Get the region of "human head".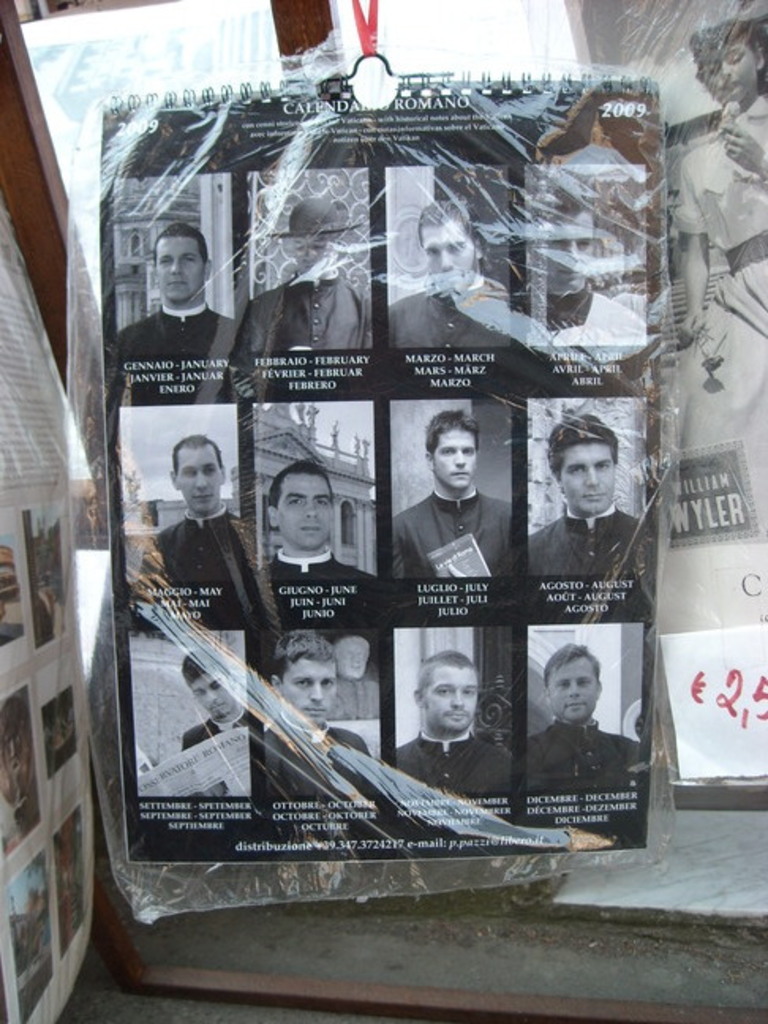
x1=152, y1=223, x2=210, y2=303.
